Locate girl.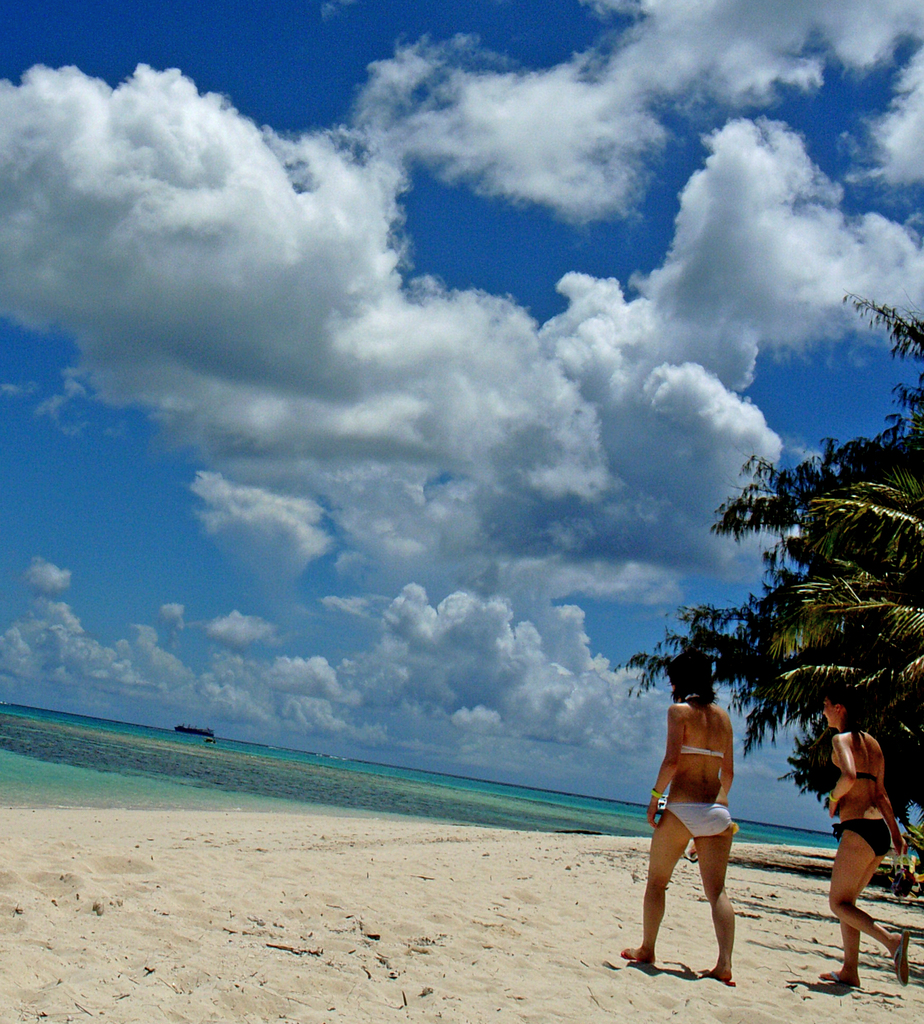
Bounding box: [left=620, top=653, right=735, bottom=982].
